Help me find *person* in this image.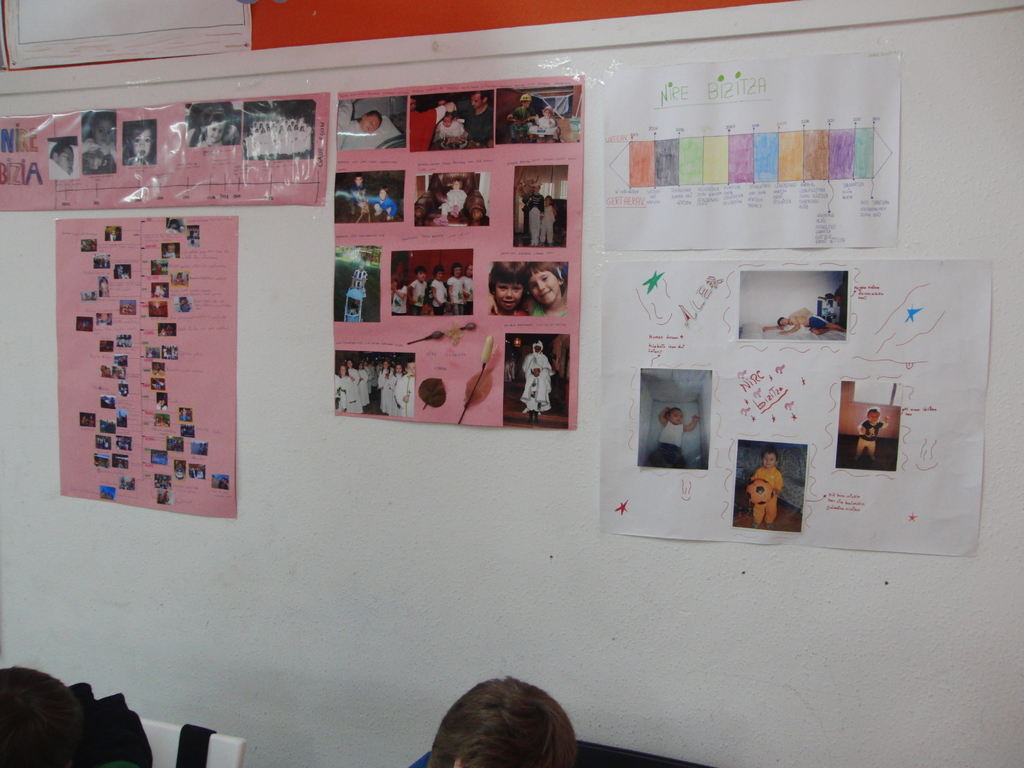
Found it: Rect(116, 116, 163, 167).
